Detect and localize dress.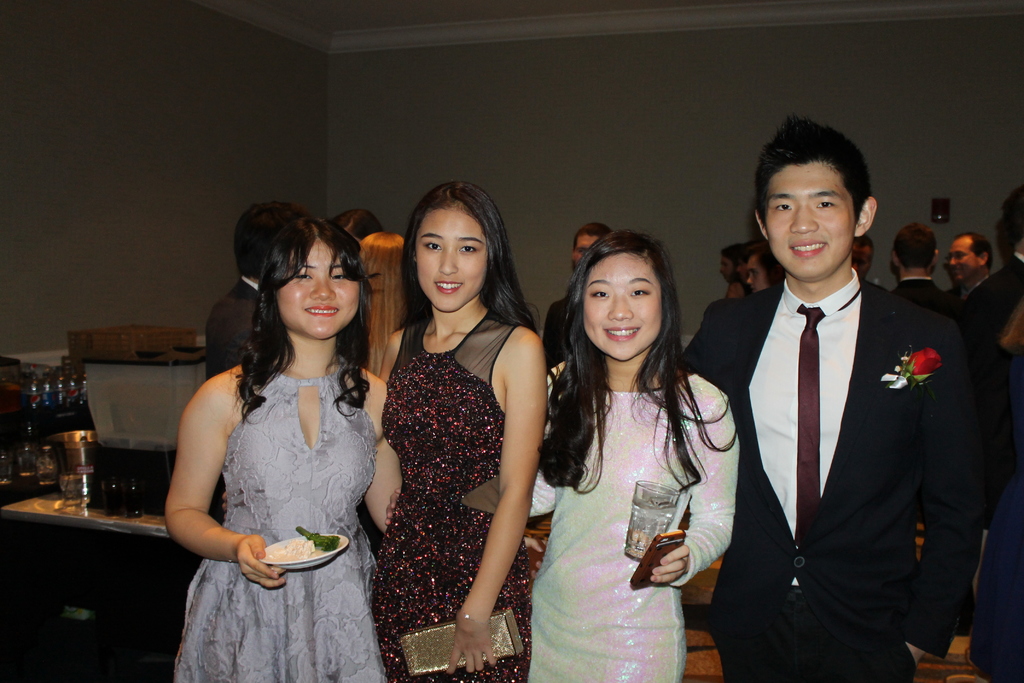
Localized at bbox(356, 304, 541, 635).
